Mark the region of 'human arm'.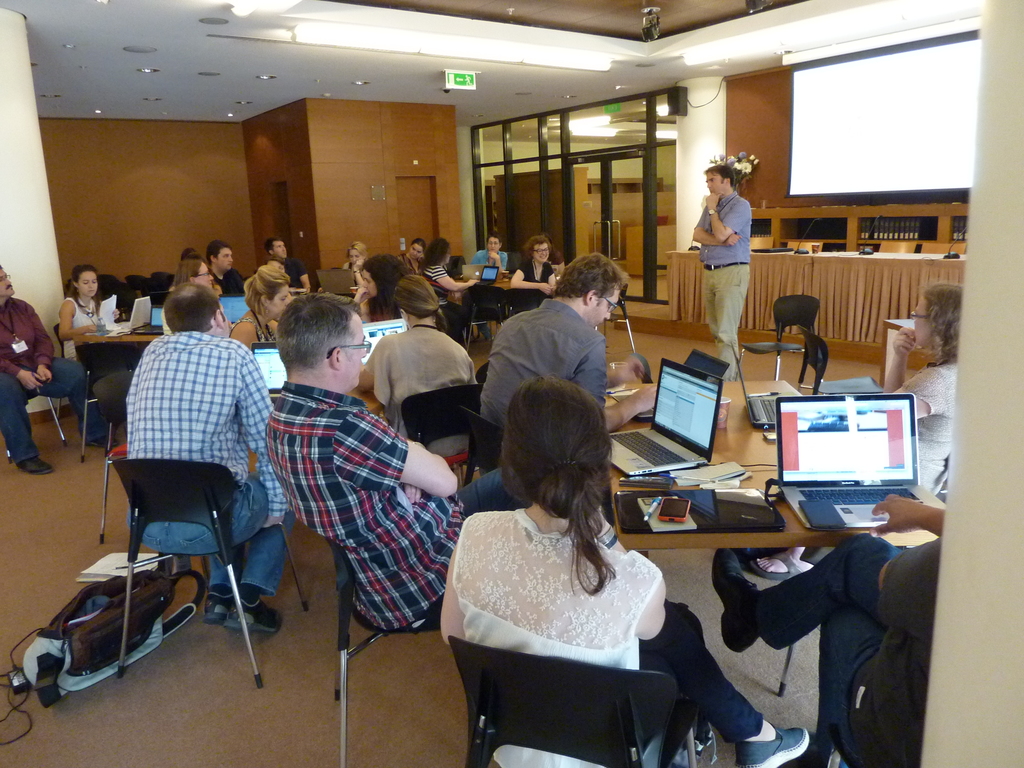
Region: <box>881,323,956,425</box>.
